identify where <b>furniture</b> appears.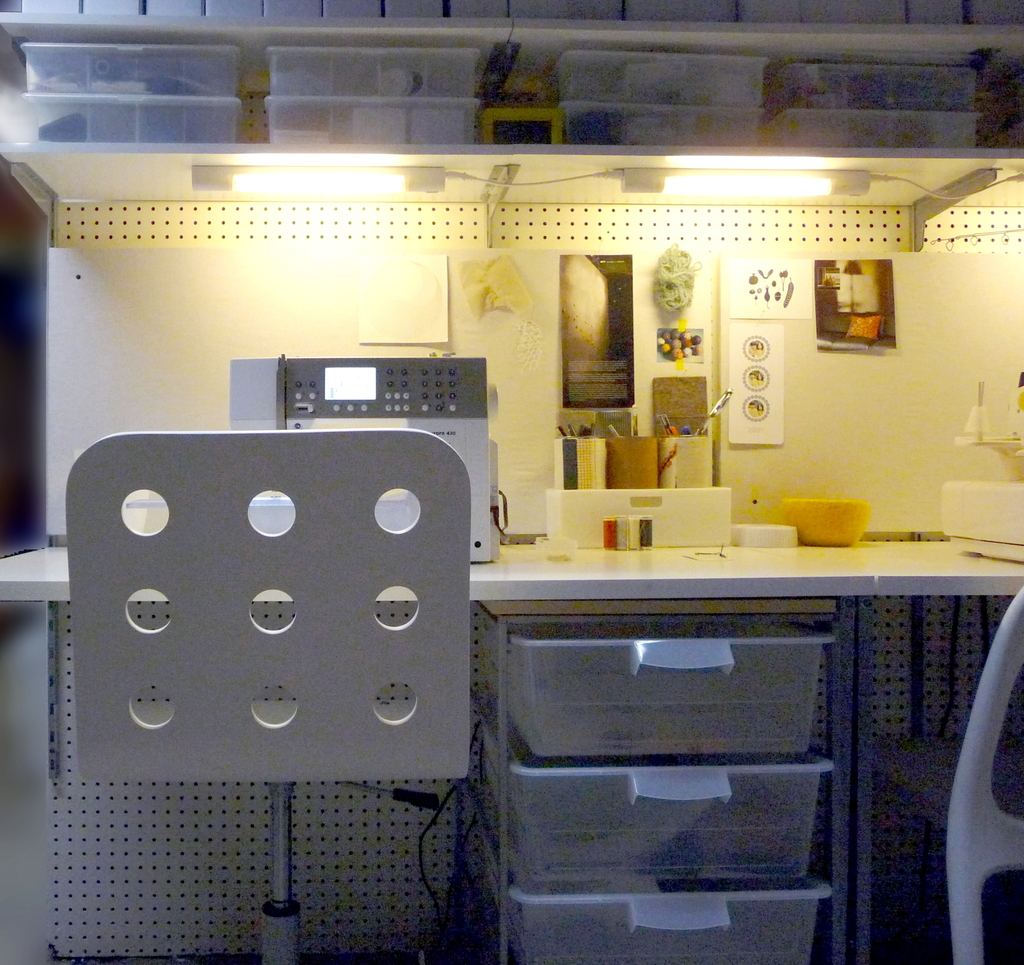
Appears at [left=0, top=0, right=1023, bottom=964].
